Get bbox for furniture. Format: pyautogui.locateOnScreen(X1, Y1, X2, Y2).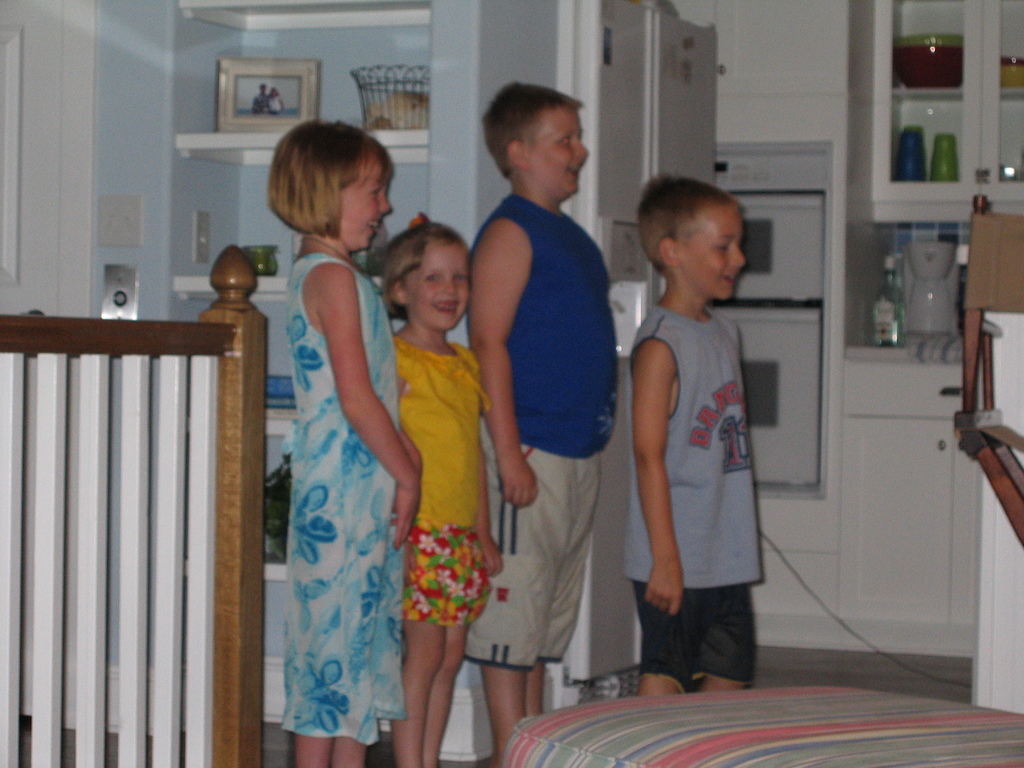
pyautogui.locateOnScreen(948, 193, 1023, 547).
